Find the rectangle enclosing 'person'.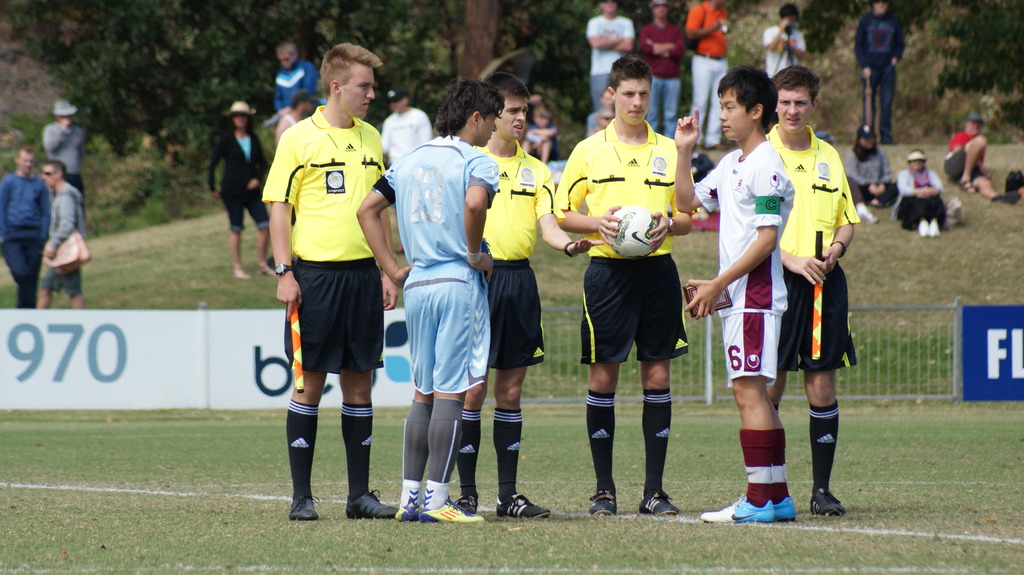
<region>451, 69, 605, 517</region>.
